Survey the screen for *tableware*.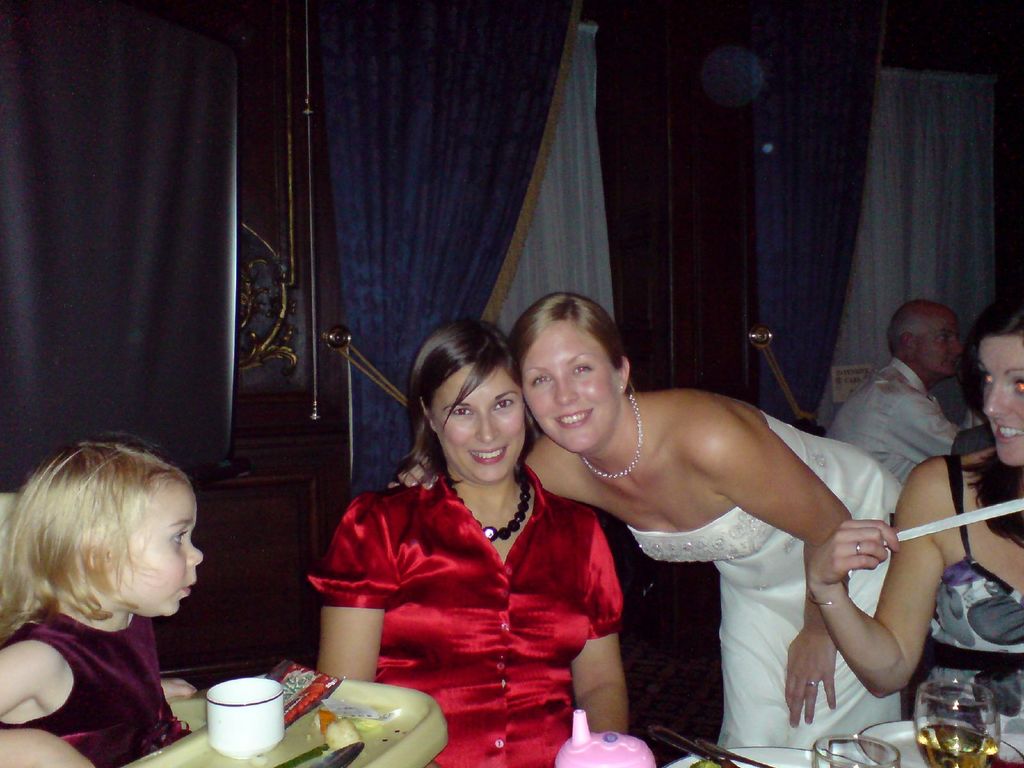
Survey found: x1=305 y1=740 x2=366 y2=767.
